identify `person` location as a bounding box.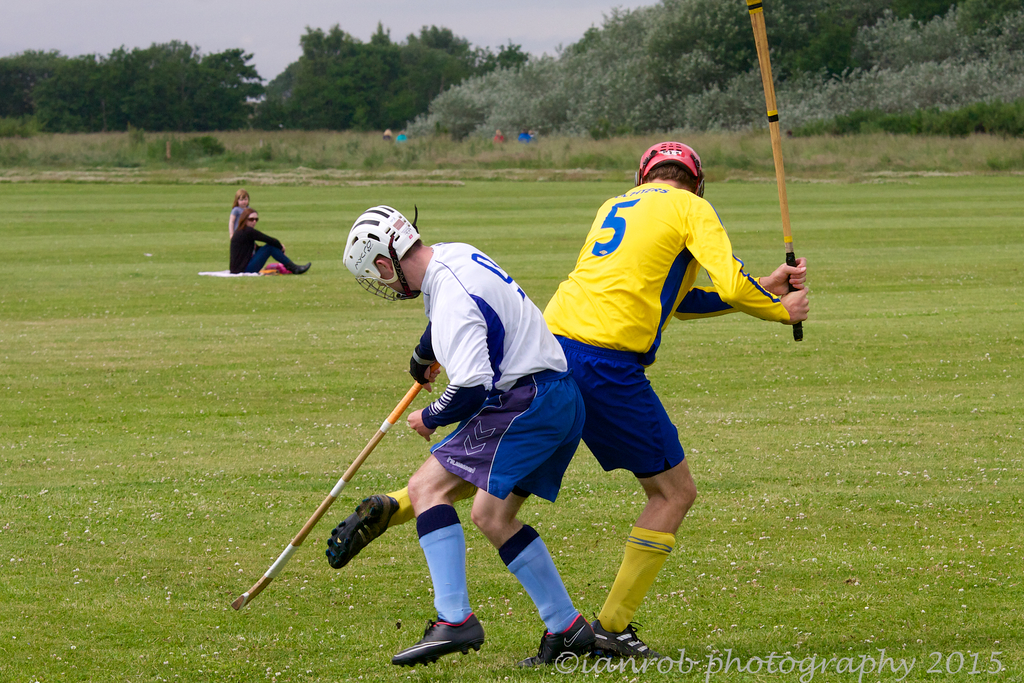
region(342, 202, 598, 668).
